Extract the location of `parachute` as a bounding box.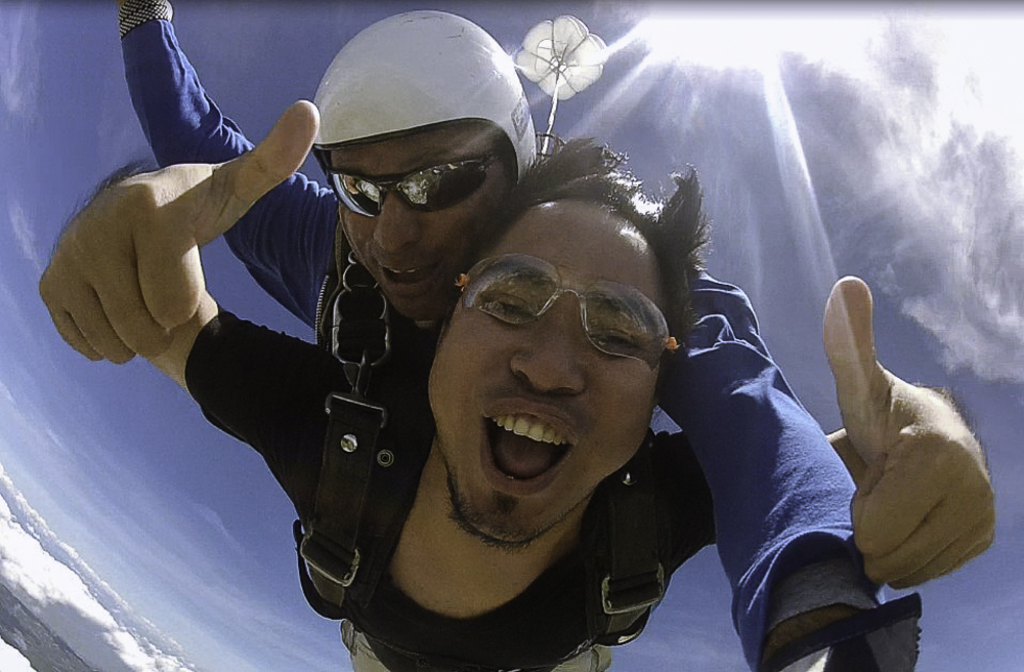
[x1=500, y1=14, x2=628, y2=130].
